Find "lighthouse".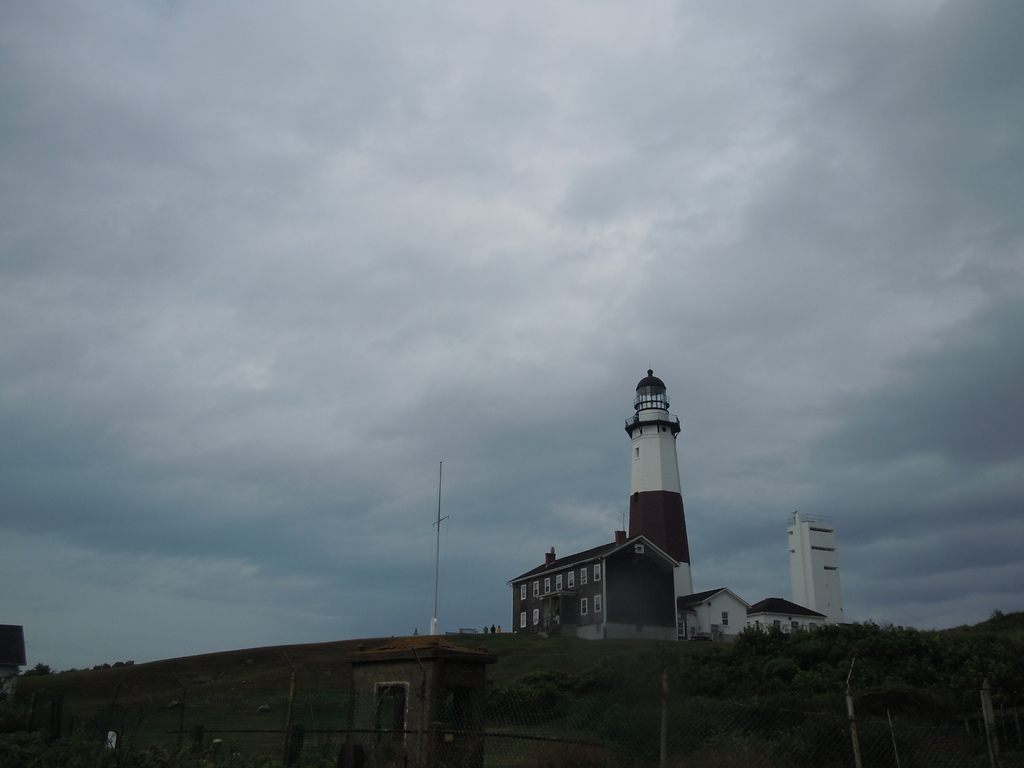
locate(624, 370, 698, 603).
